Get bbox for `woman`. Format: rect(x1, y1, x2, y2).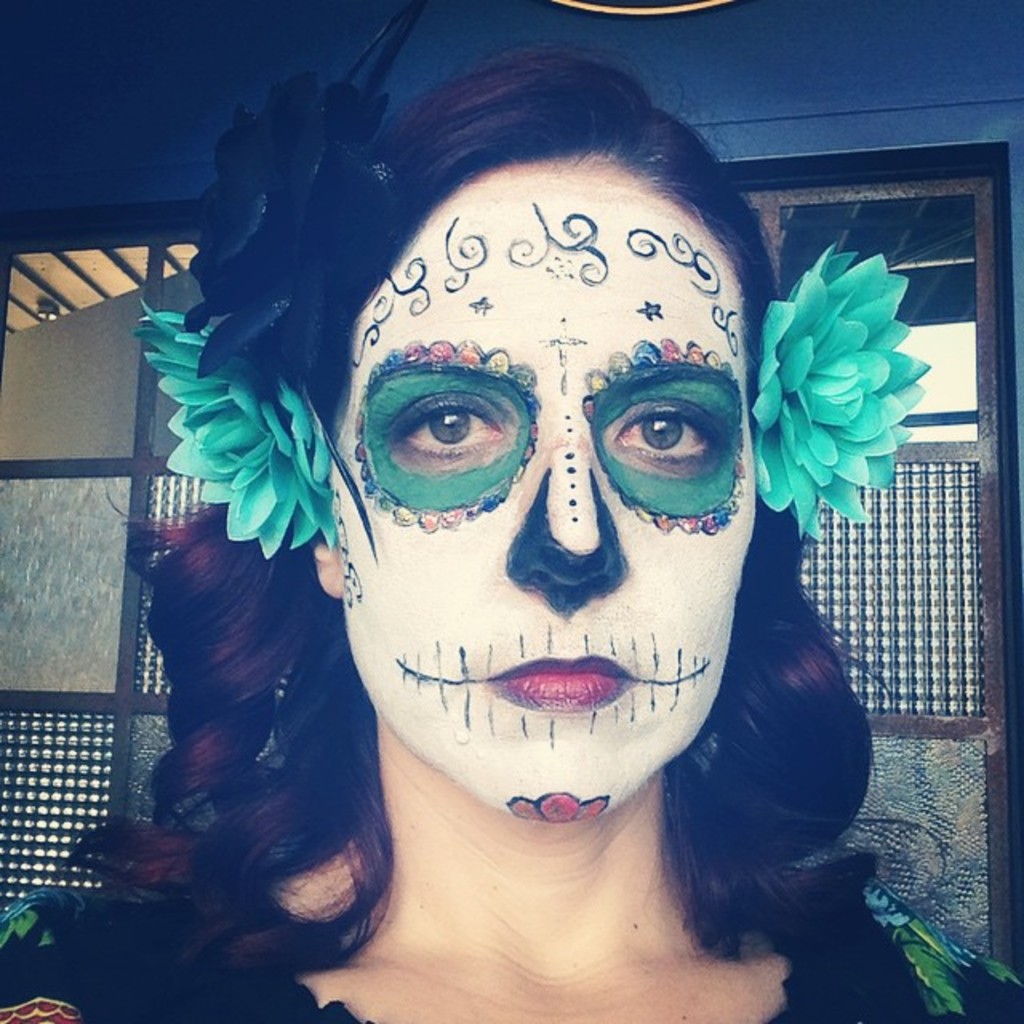
rect(0, 45, 1022, 1014).
